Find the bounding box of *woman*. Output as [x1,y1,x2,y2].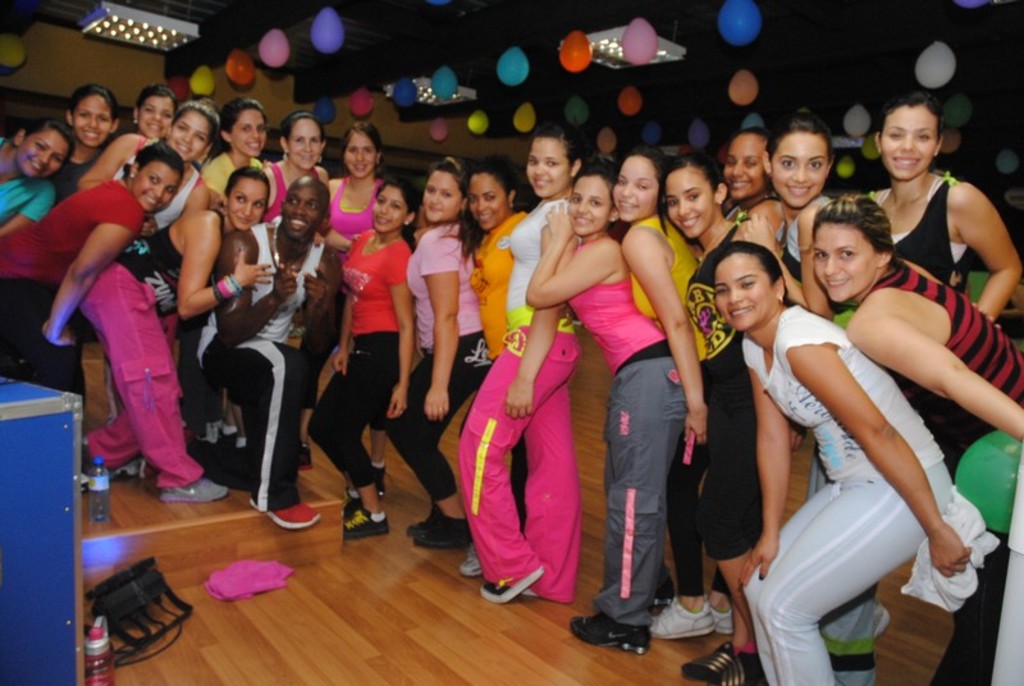
[296,116,385,470].
